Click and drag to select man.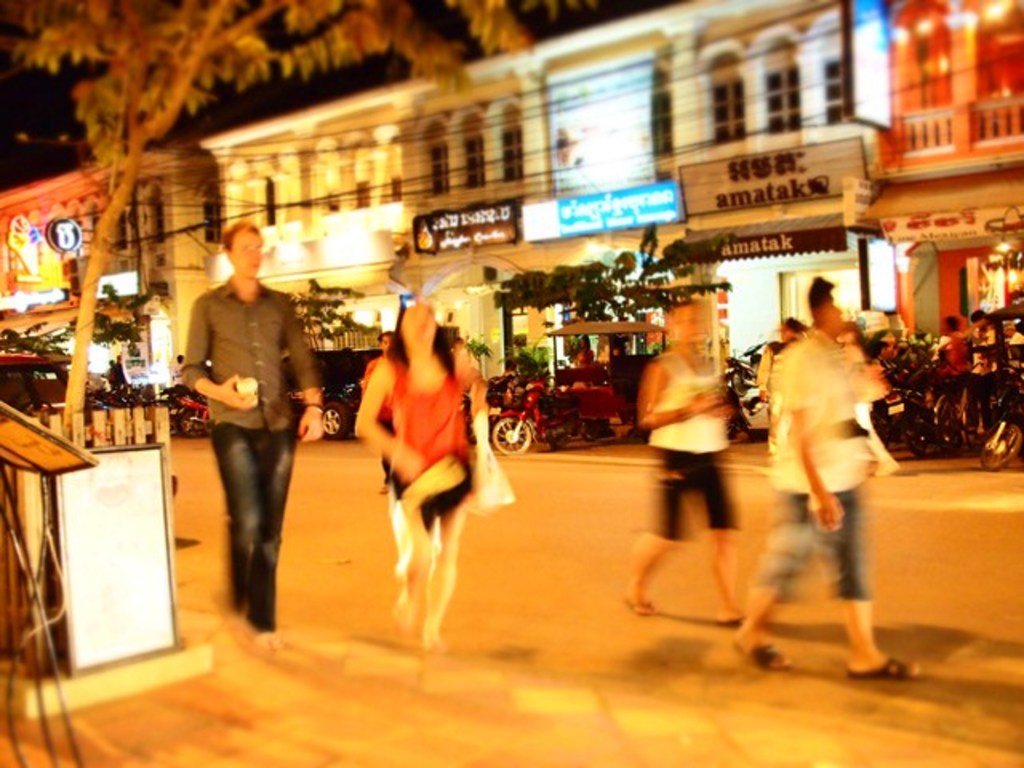
Selection: rect(730, 277, 928, 685).
